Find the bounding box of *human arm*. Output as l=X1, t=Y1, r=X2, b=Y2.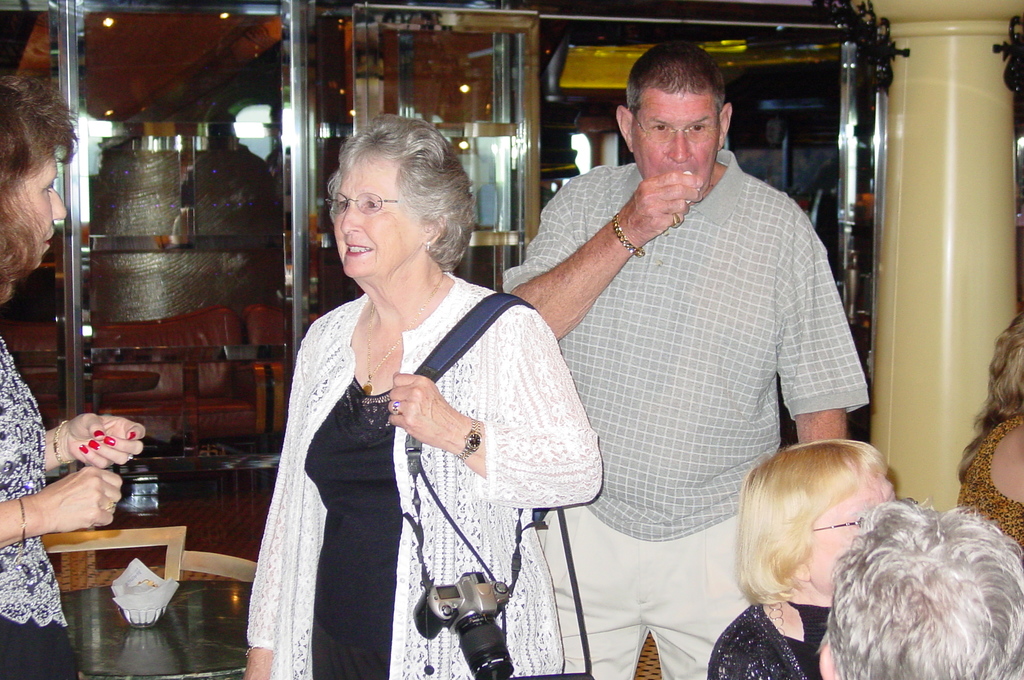
l=244, t=318, r=315, b=679.
